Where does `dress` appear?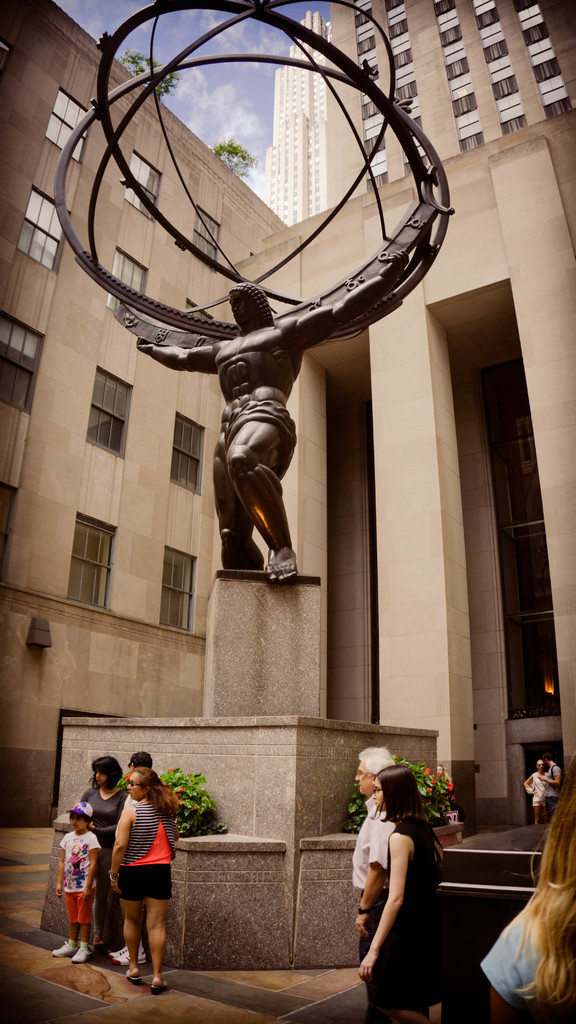
Appears at 348/810/454/983.
